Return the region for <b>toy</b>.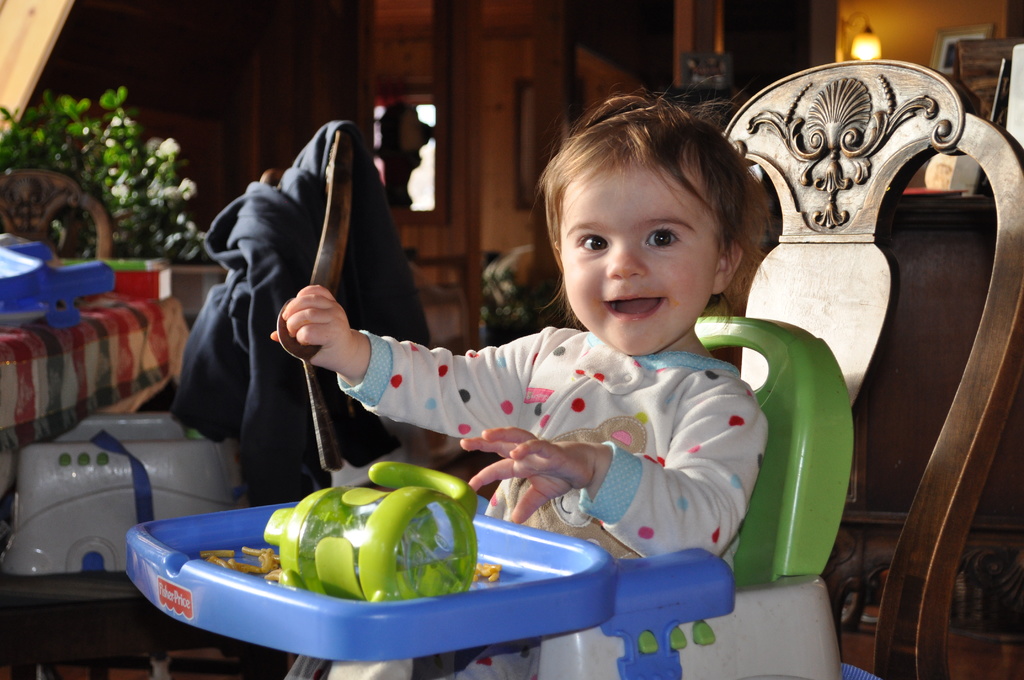
125:314:853:679.
